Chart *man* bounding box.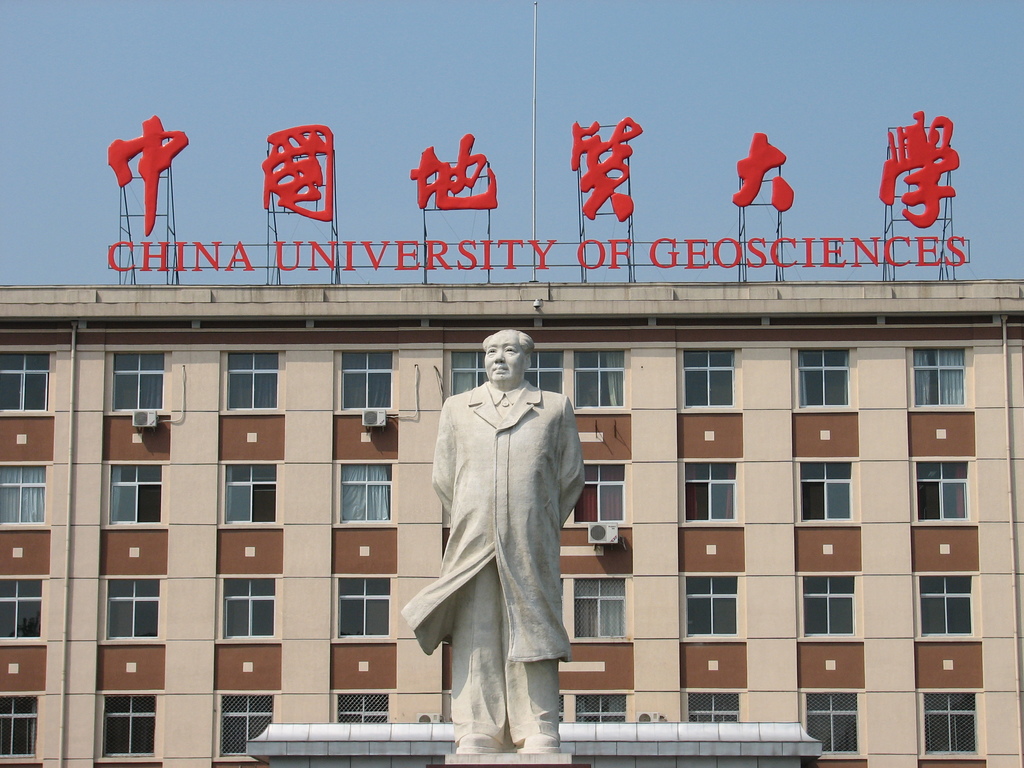
Charted: <box>403,332,590,758</box>.
